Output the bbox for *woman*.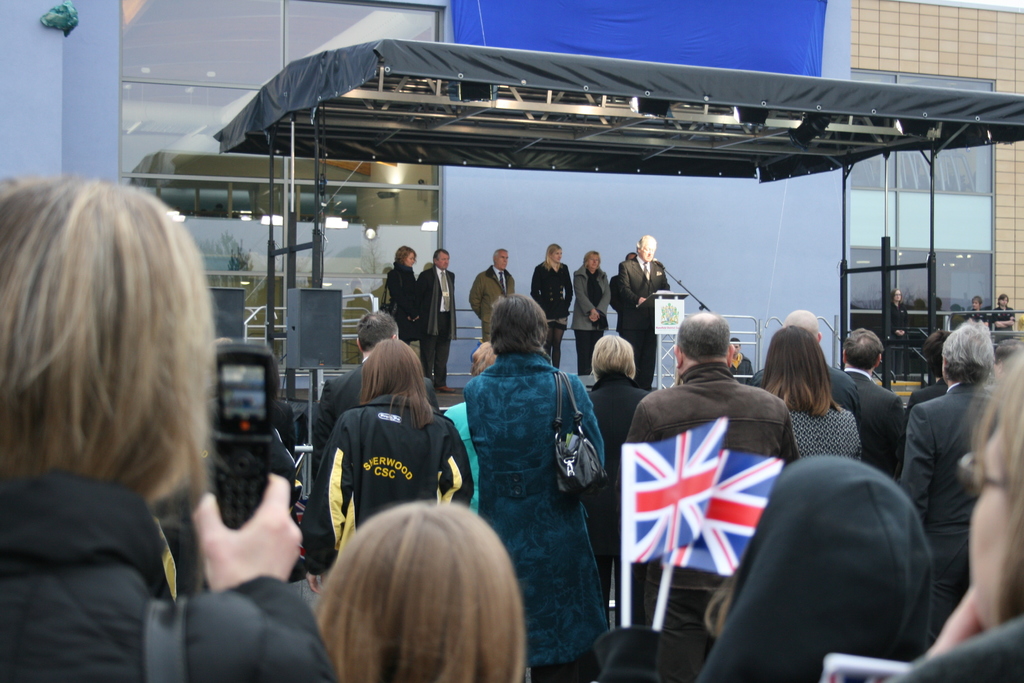
box(585, 334, 655, 582).
